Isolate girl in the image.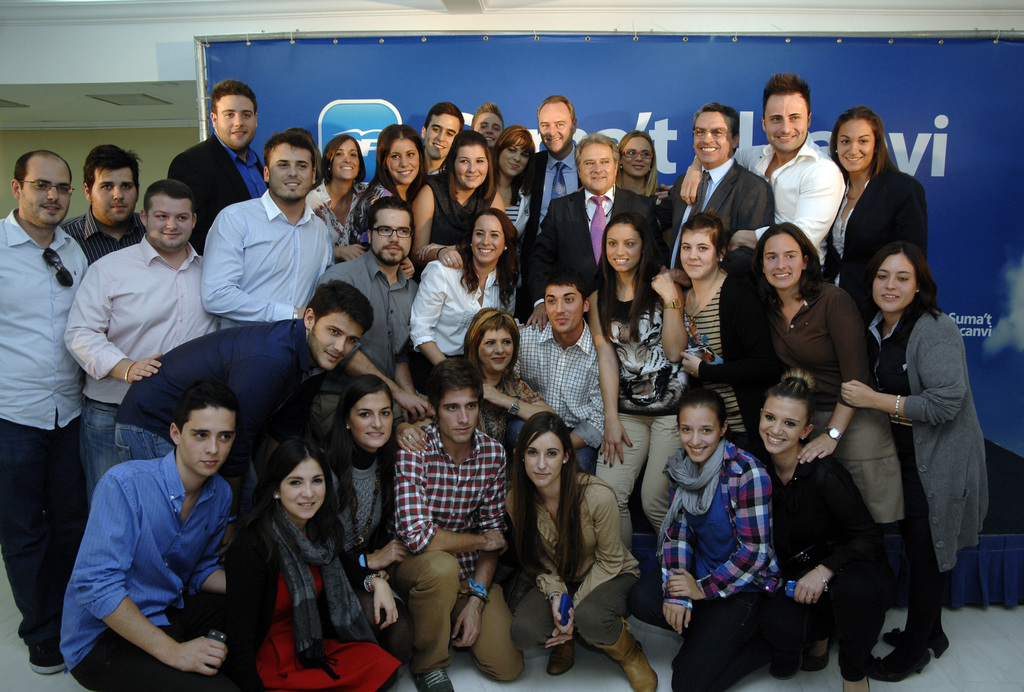
Isolated region: (502, 129, 536, 225).
